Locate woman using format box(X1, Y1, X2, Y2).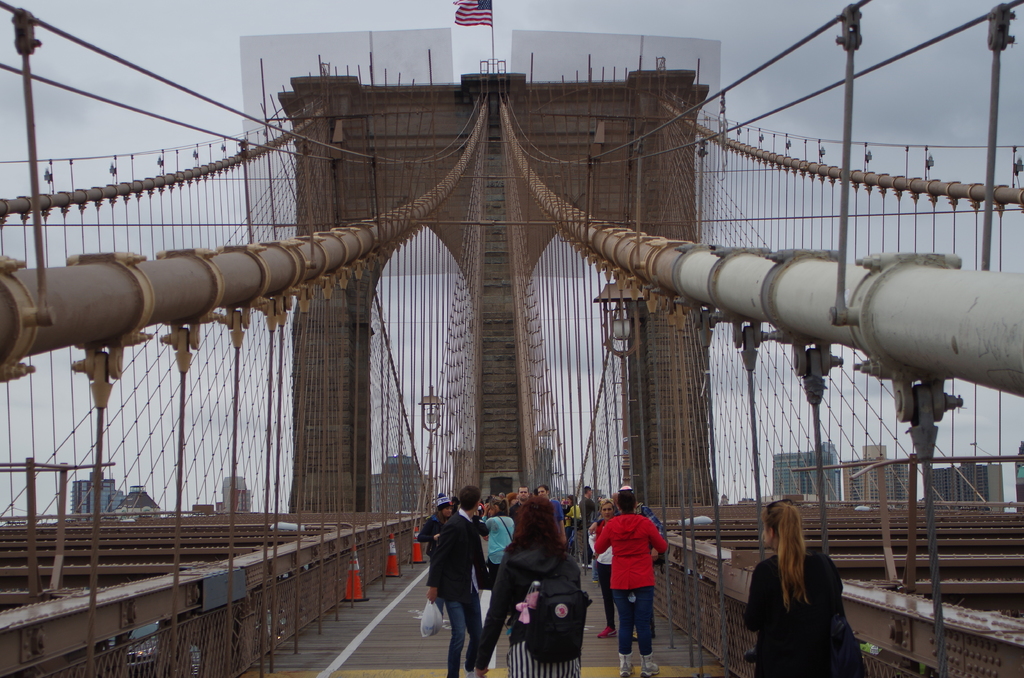
box(735, 501, 855, 677).
